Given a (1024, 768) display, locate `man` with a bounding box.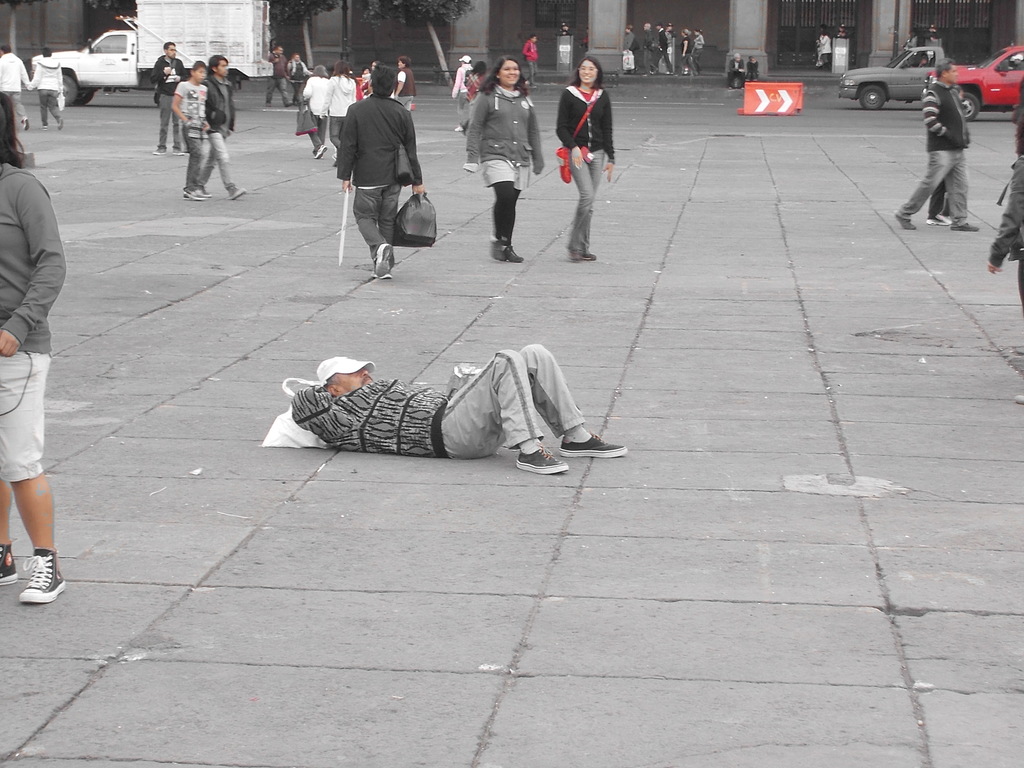
Located: bbox=[290, 342, 629, 482].
